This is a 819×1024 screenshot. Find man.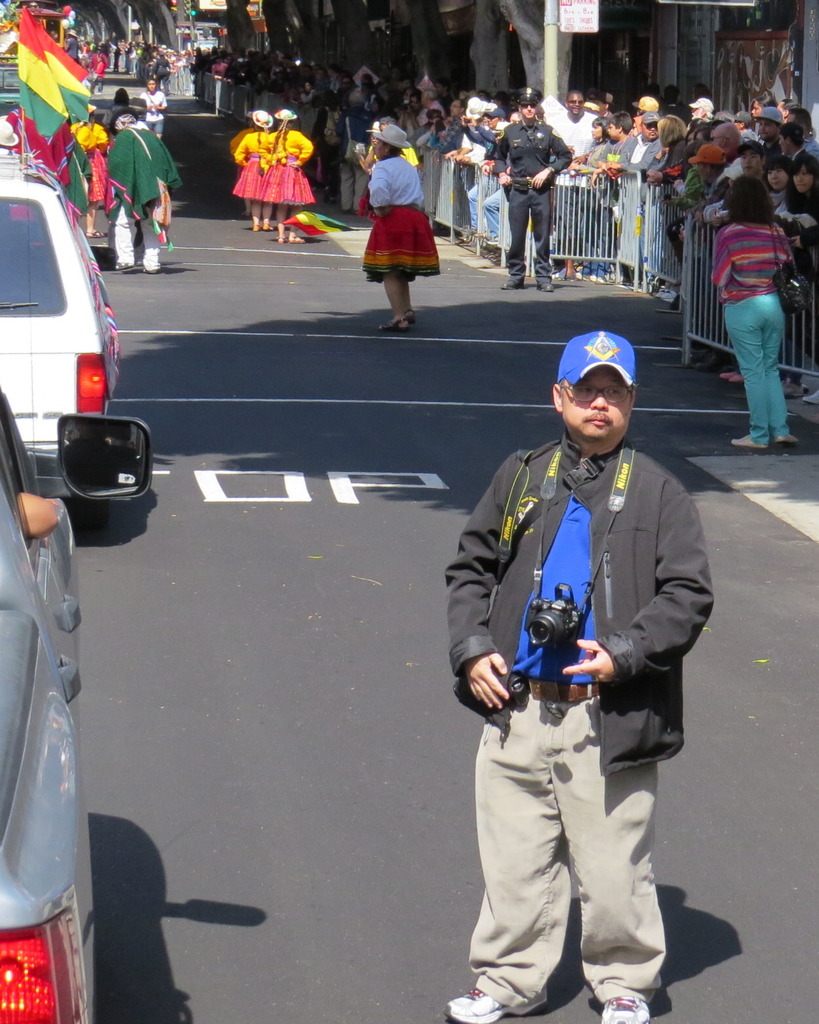
Bounding box: [x1=603, y1=91, x2=617, y2=118].
